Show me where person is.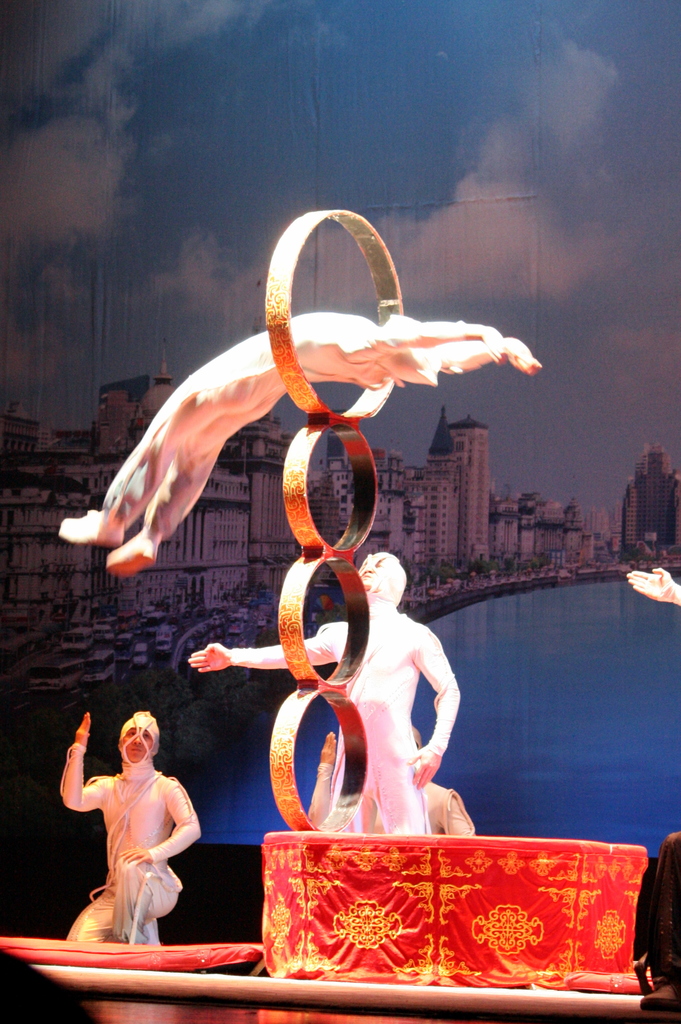
person is at bbox(179, 547, 469, 851).
